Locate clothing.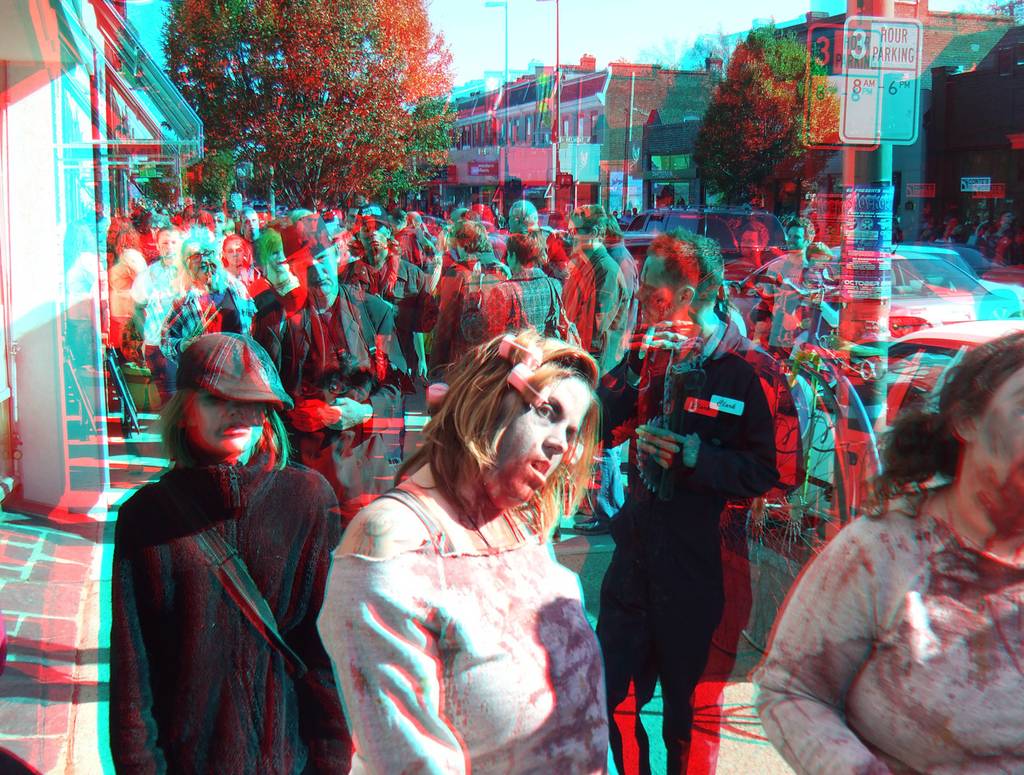
Bounding box: {"x1": 575, "y1": 354, "x2": 797, "y2": 774}.
